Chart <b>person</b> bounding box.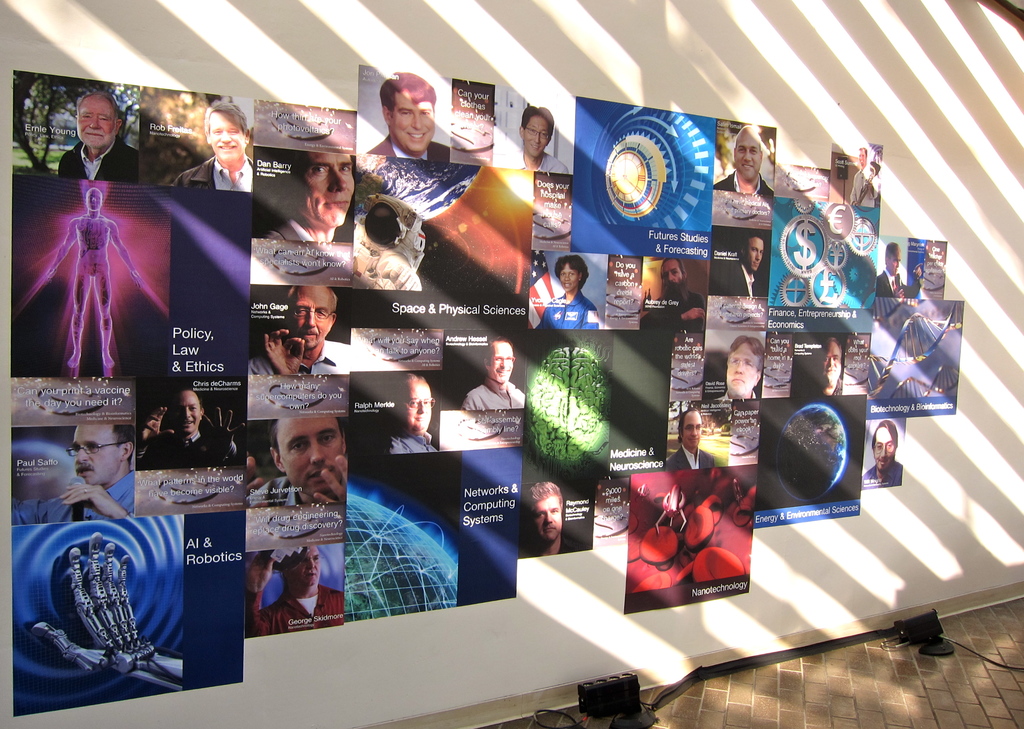
Charted: [x1=248, y1=542, x2=345, y2=634].
